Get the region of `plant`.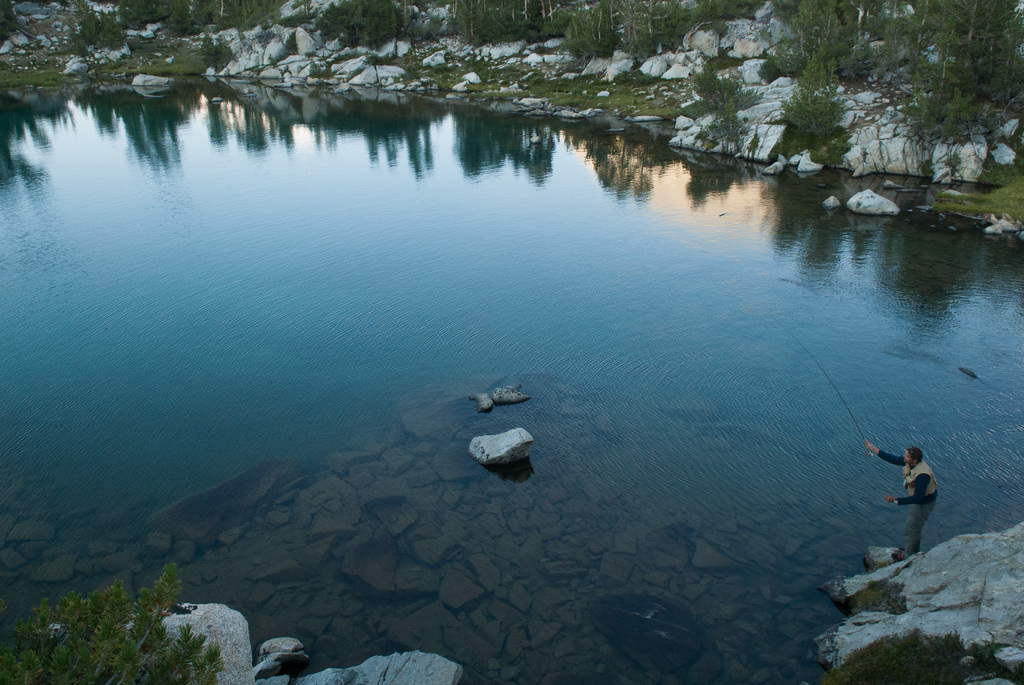
detection(33, 568, 211, 683).
